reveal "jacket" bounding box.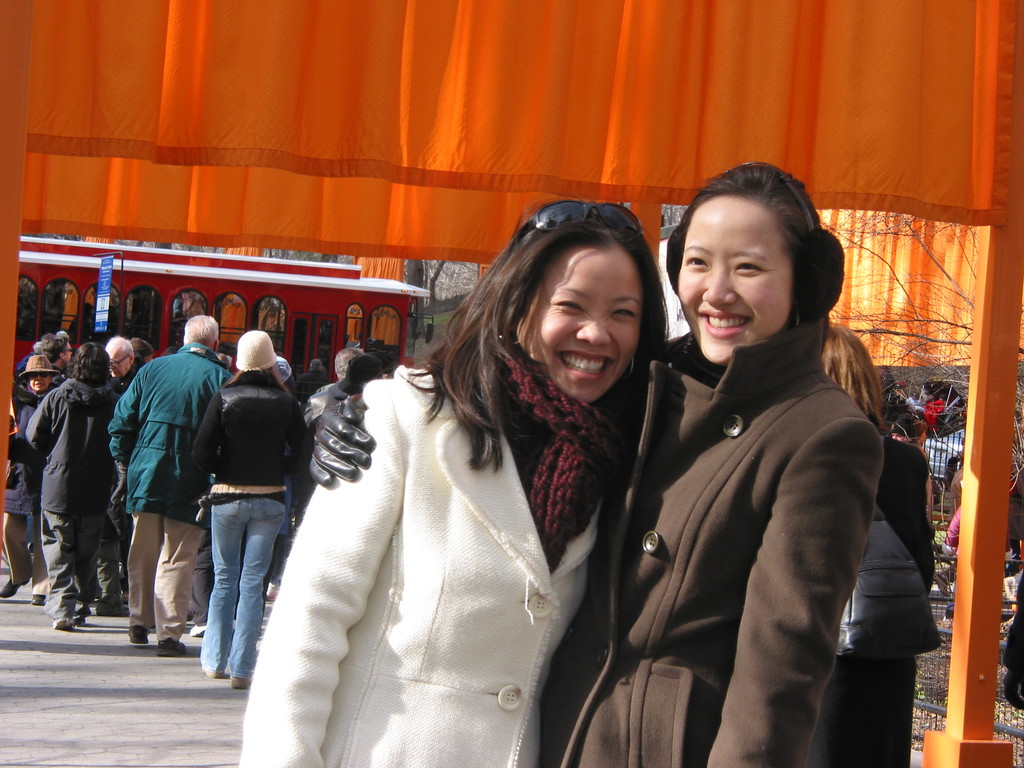
Revealed: <box>212,380,300,486</box>.
